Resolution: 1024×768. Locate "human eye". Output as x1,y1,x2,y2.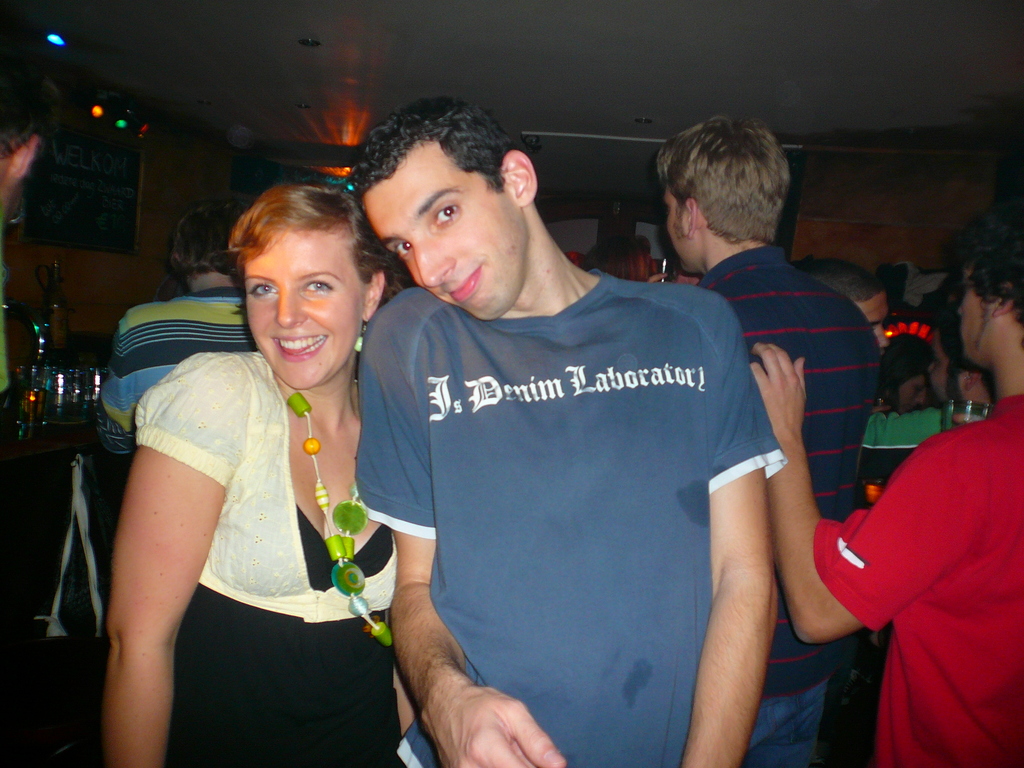
431,196,463,231.
